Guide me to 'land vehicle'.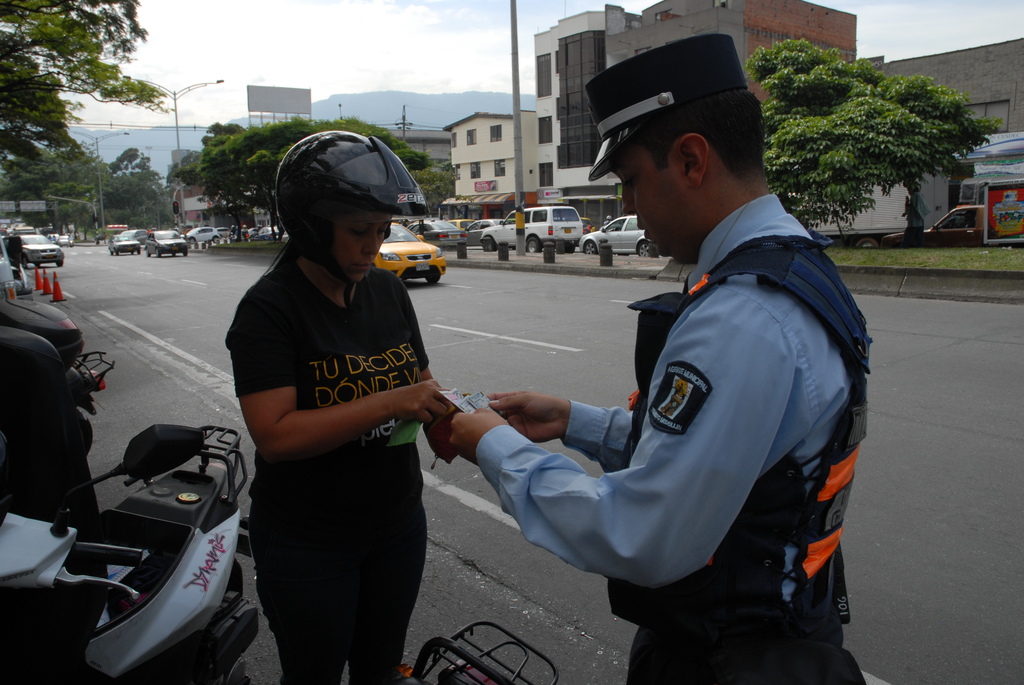
Guidance: detection(120, 229, 148, 246).
